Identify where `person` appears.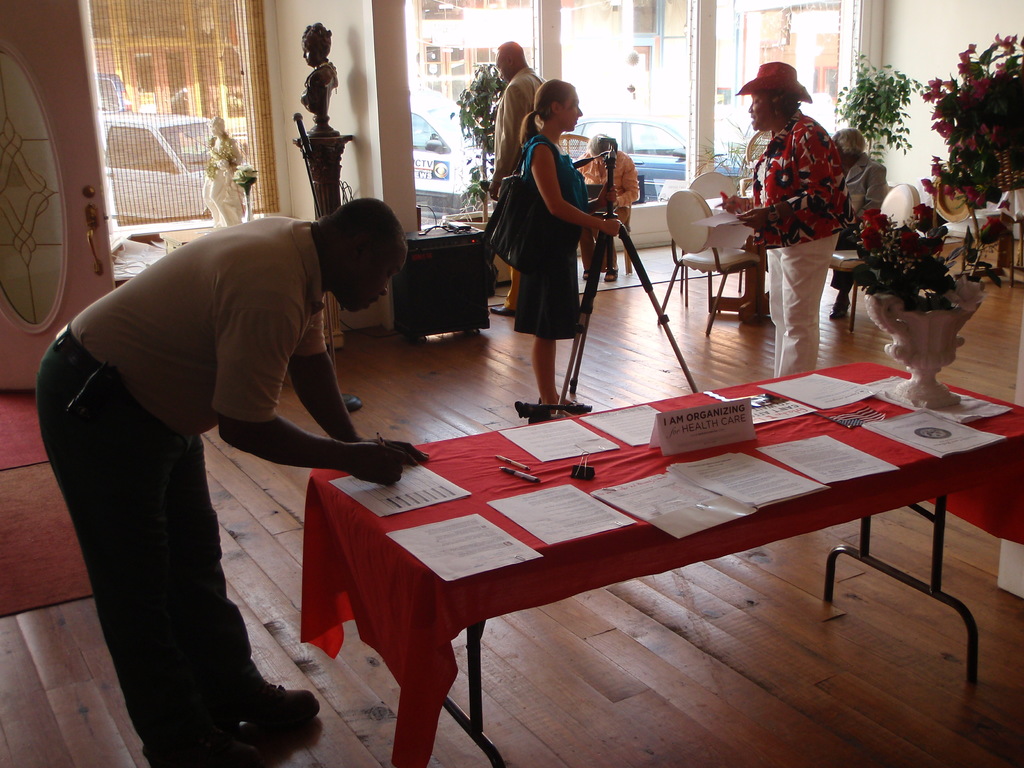
Appears at region(28, 193, 425, 767).
